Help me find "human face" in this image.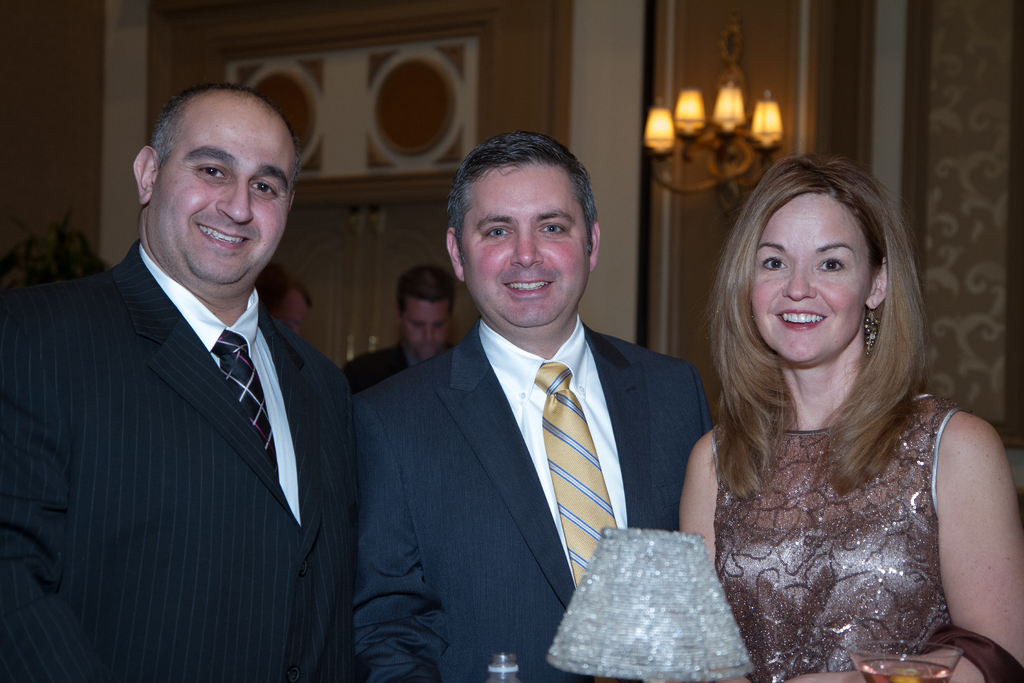
Found it: box=[276, 294, 310, 340].
